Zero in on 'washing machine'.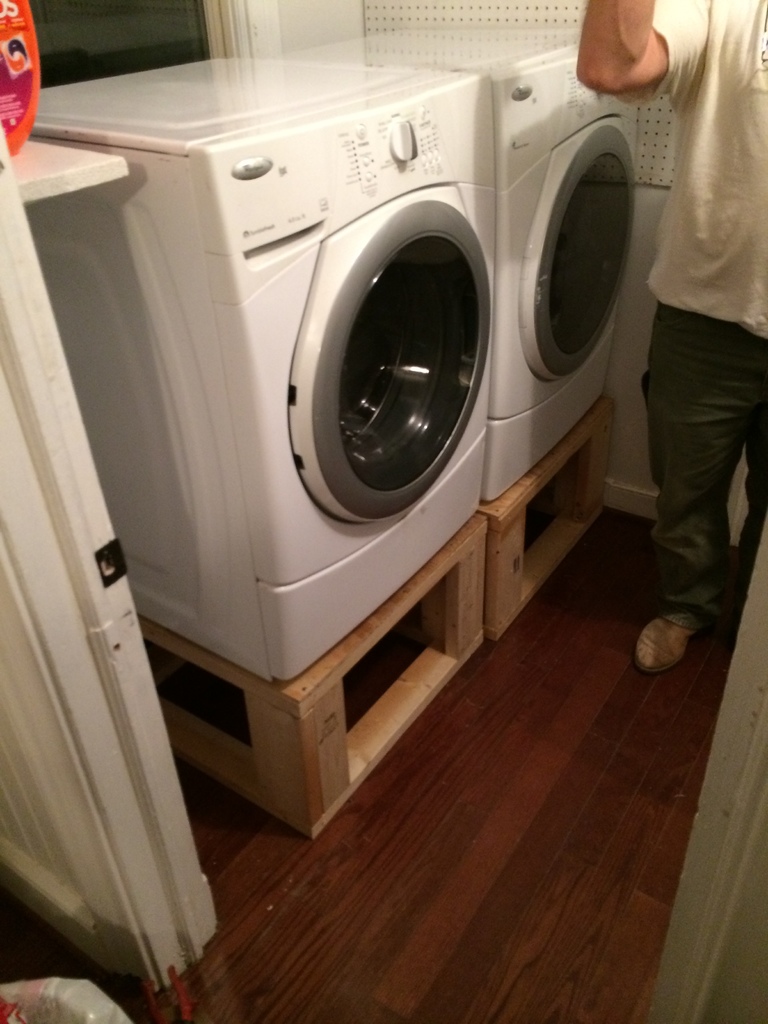
Zeroed in: box=[22, 46, 500, 689].
